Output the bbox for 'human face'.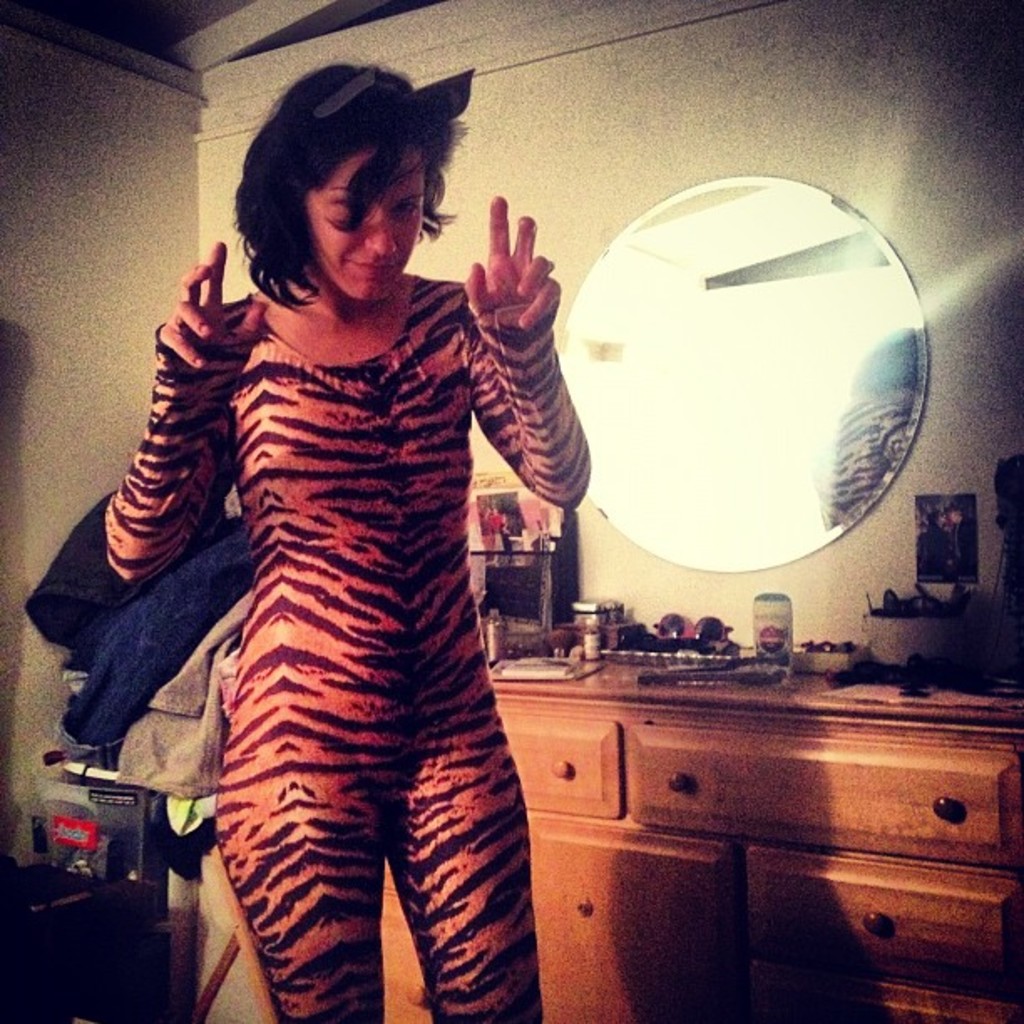
[306, 146, 425, 303].
